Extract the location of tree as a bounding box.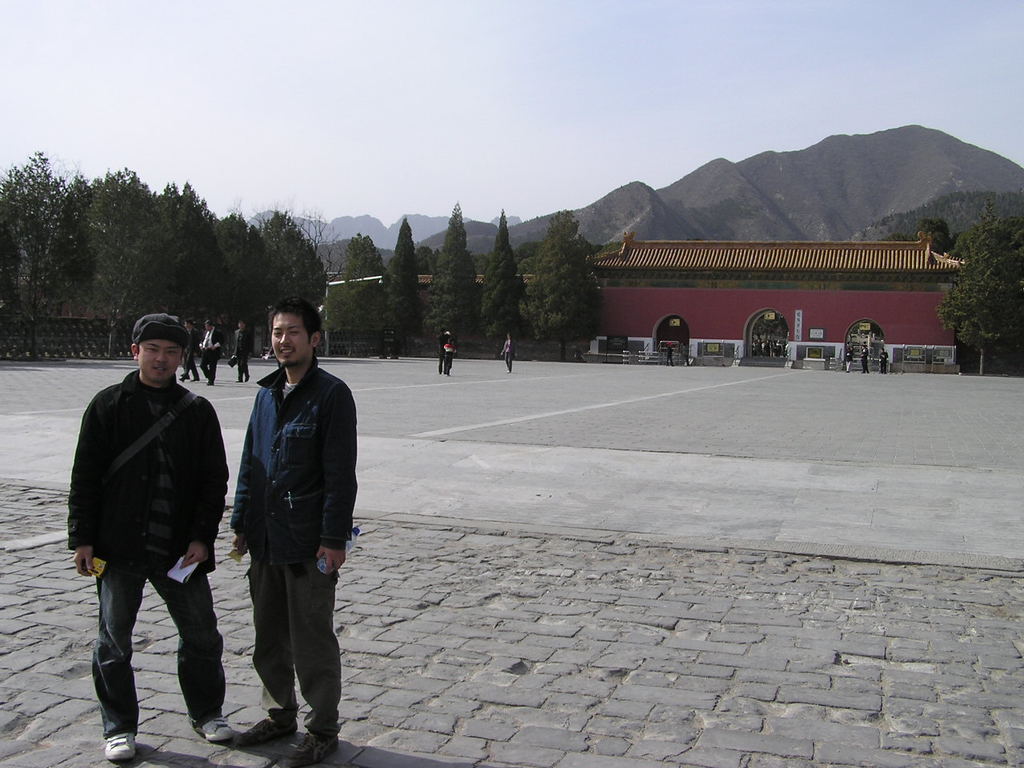
bbox=(416, 242, 438, 272).
